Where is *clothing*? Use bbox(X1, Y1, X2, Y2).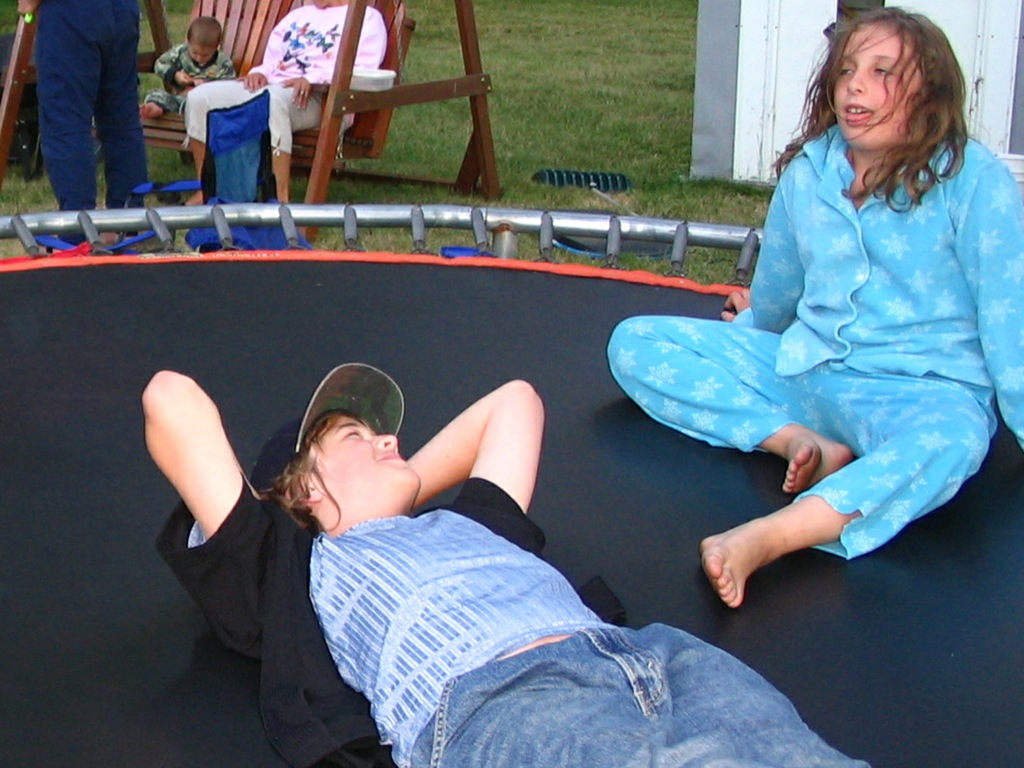
bbox(143, 34, 239, 127).
